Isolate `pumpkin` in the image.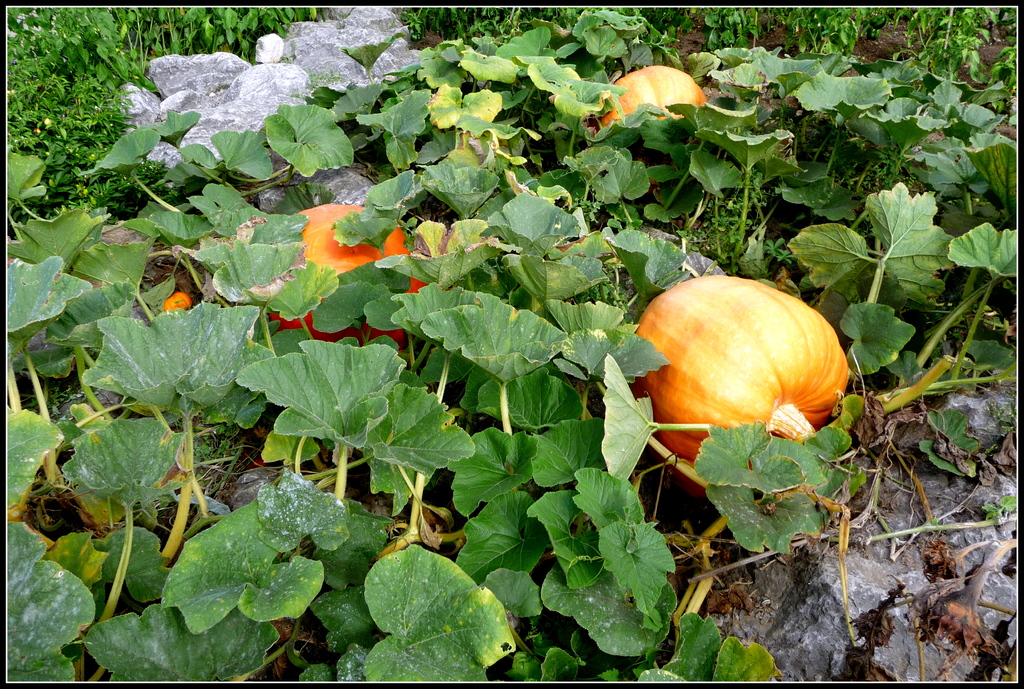
Isolated region: 591 66 706 186.
